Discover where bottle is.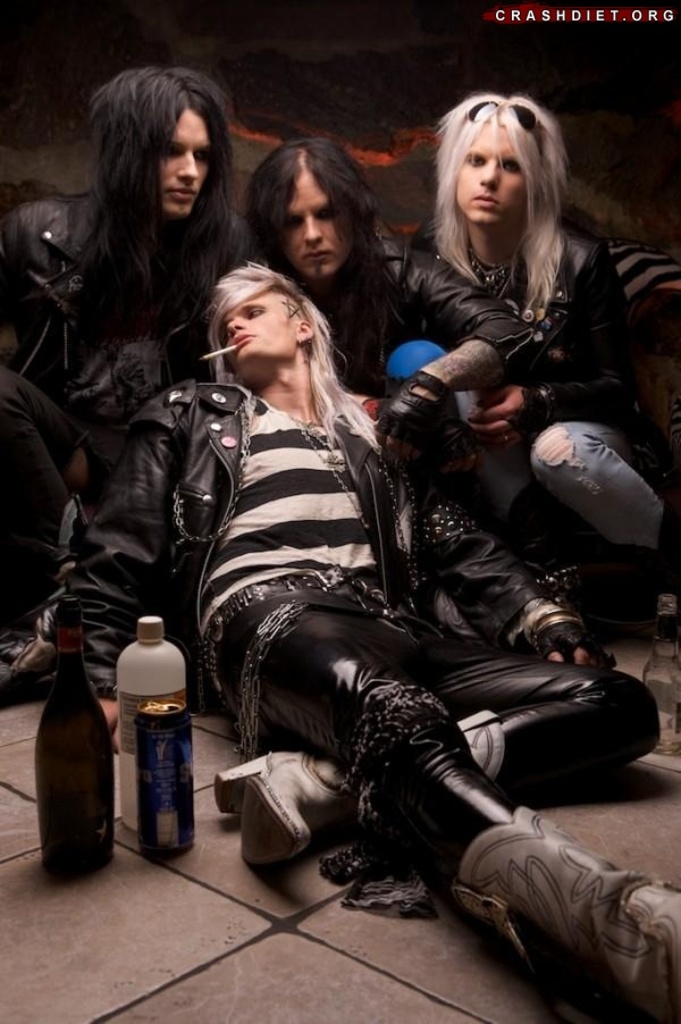
Discovered at box(116, 612, 186, 837).
